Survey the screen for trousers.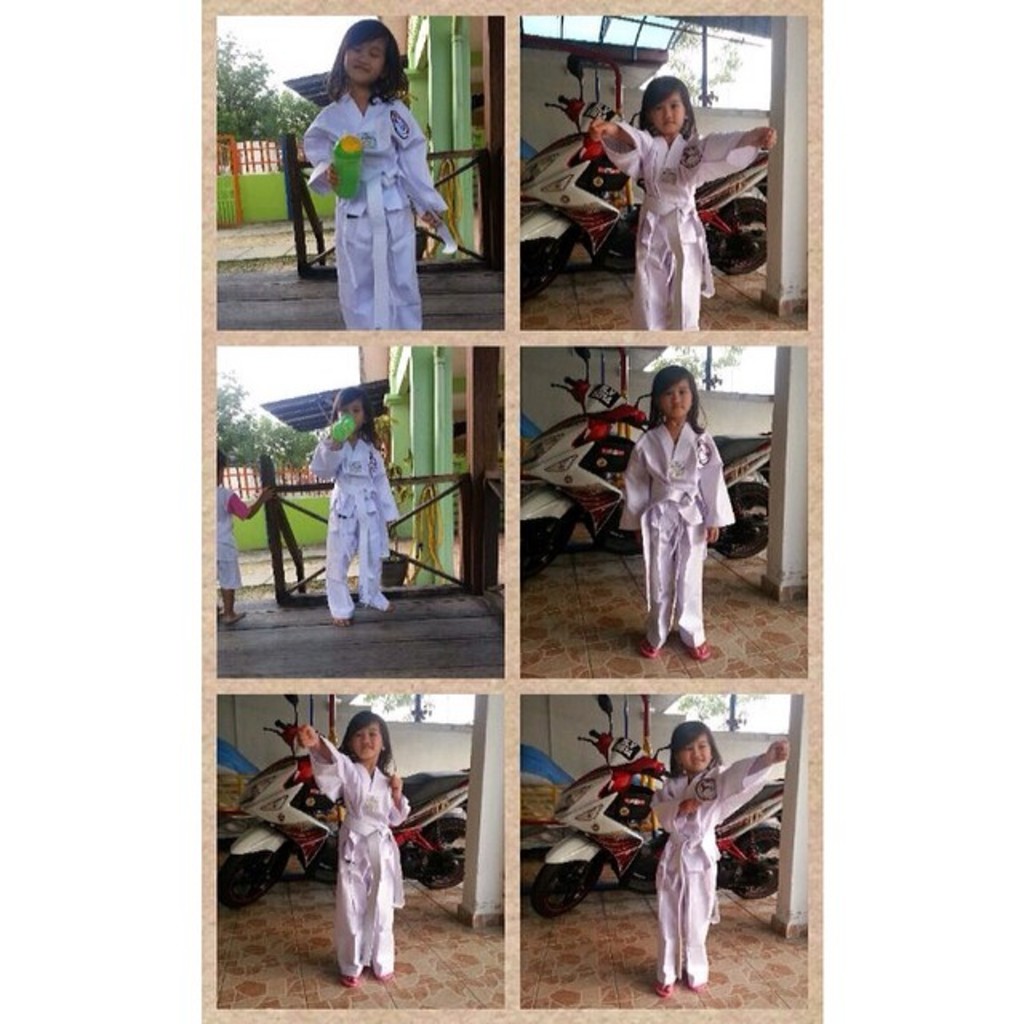
Survey found: (650, 502, 706, 650).
